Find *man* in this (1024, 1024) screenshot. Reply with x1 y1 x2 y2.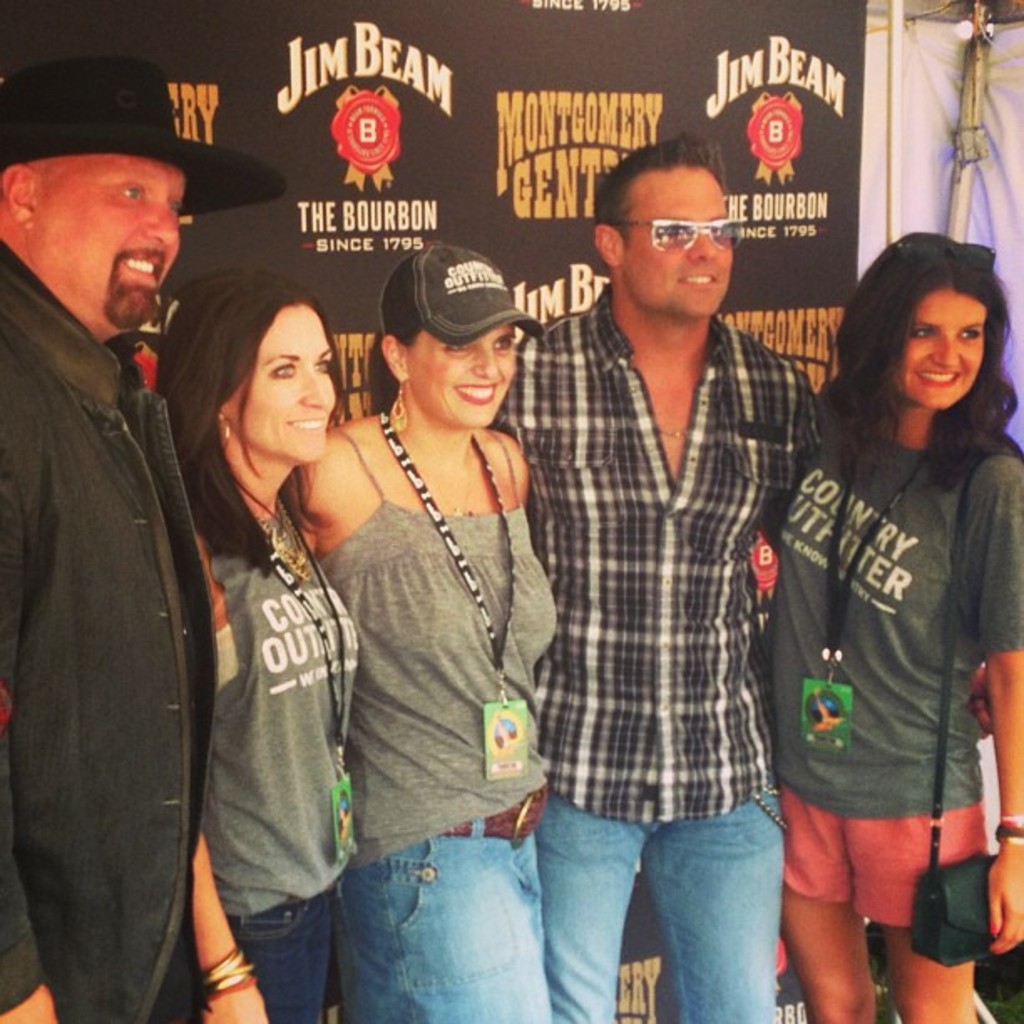
484 129 1001 1022.
